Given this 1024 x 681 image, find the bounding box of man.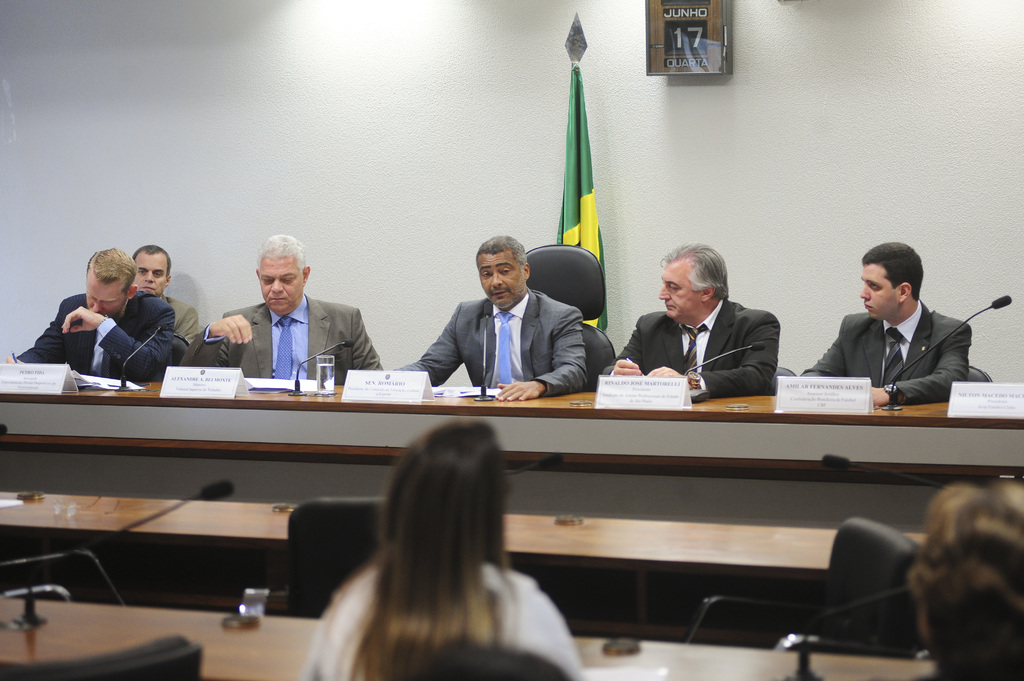
l=388, t=234, r=591, b=401.
